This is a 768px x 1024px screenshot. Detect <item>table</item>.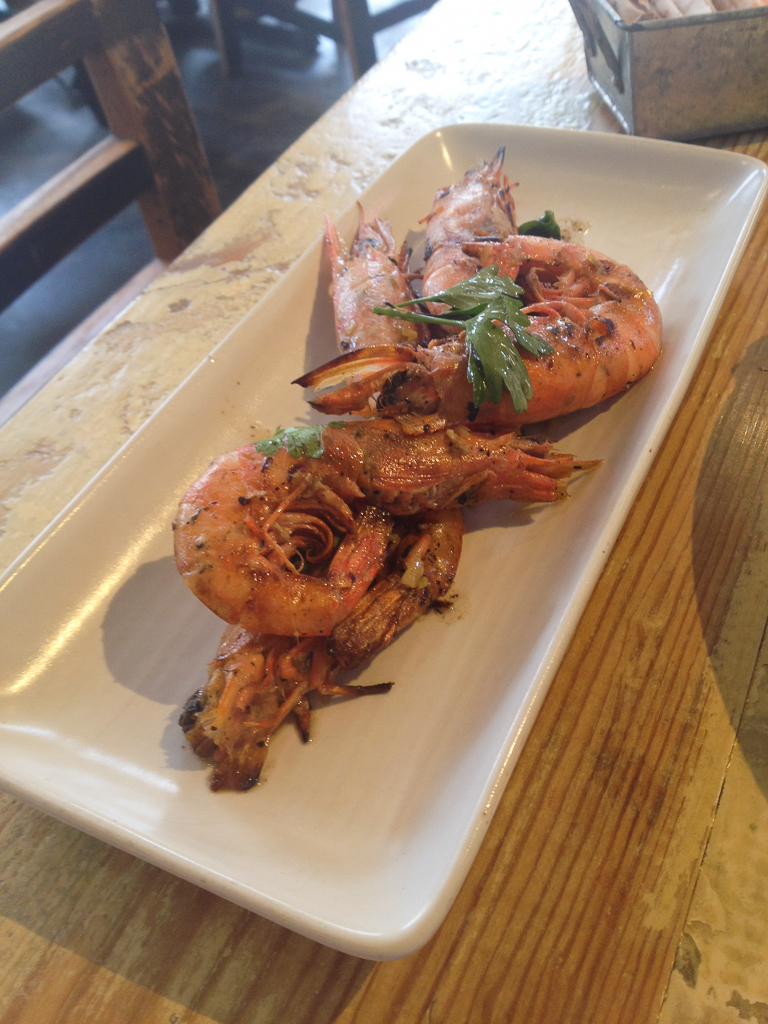
[0, 0, 767, 1023].
